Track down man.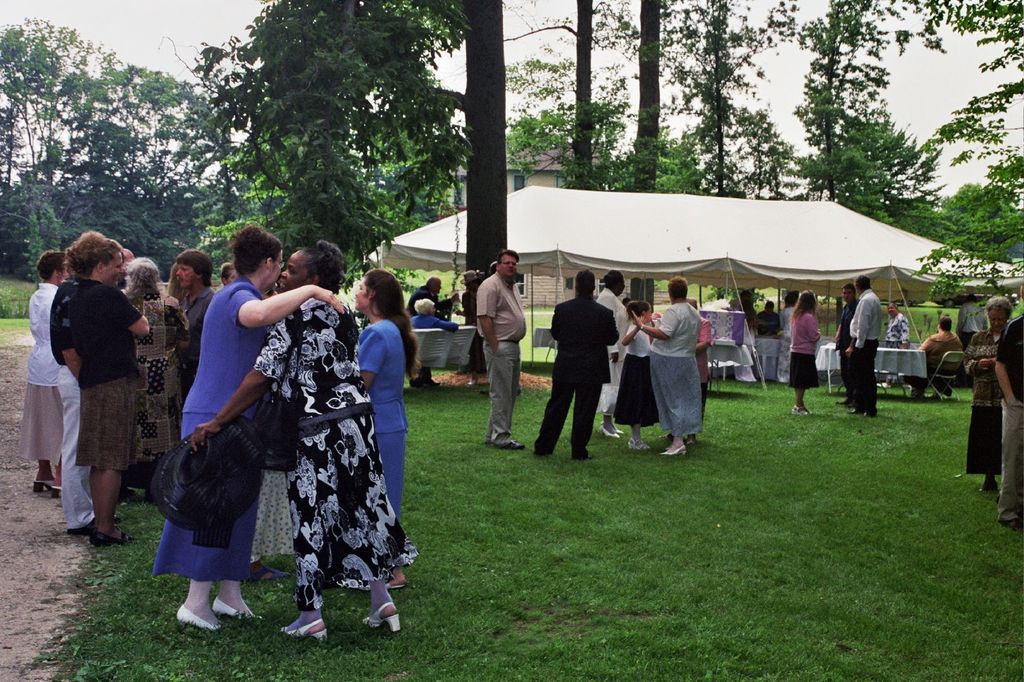
Tracked to x1=996, y1=288, x2=1023, y2=530.
